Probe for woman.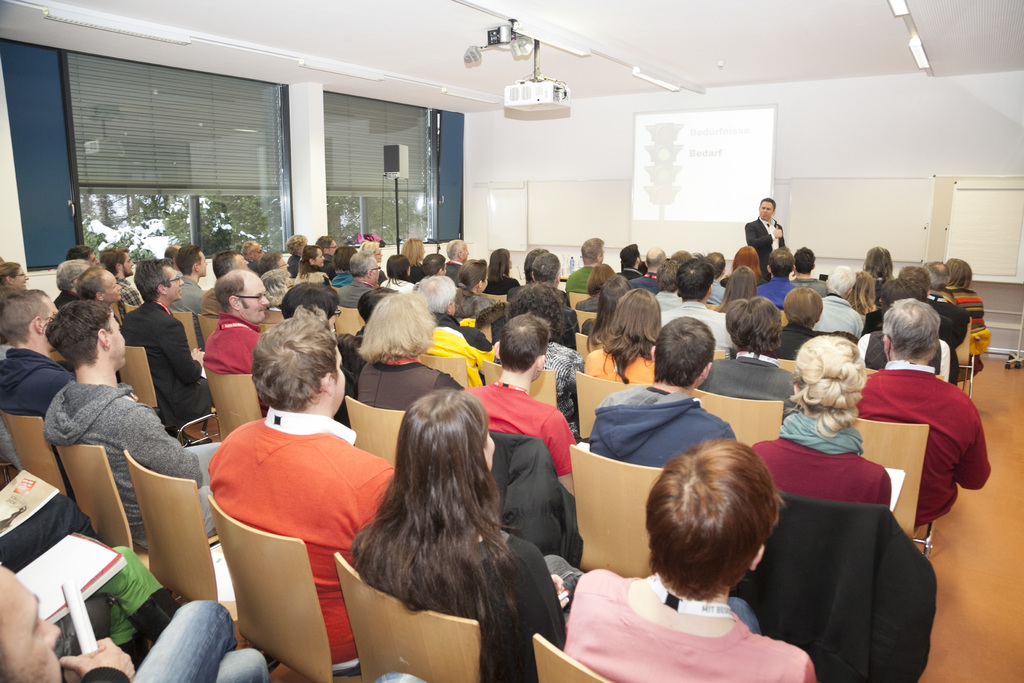
Probe result: (589,274,633,352).
